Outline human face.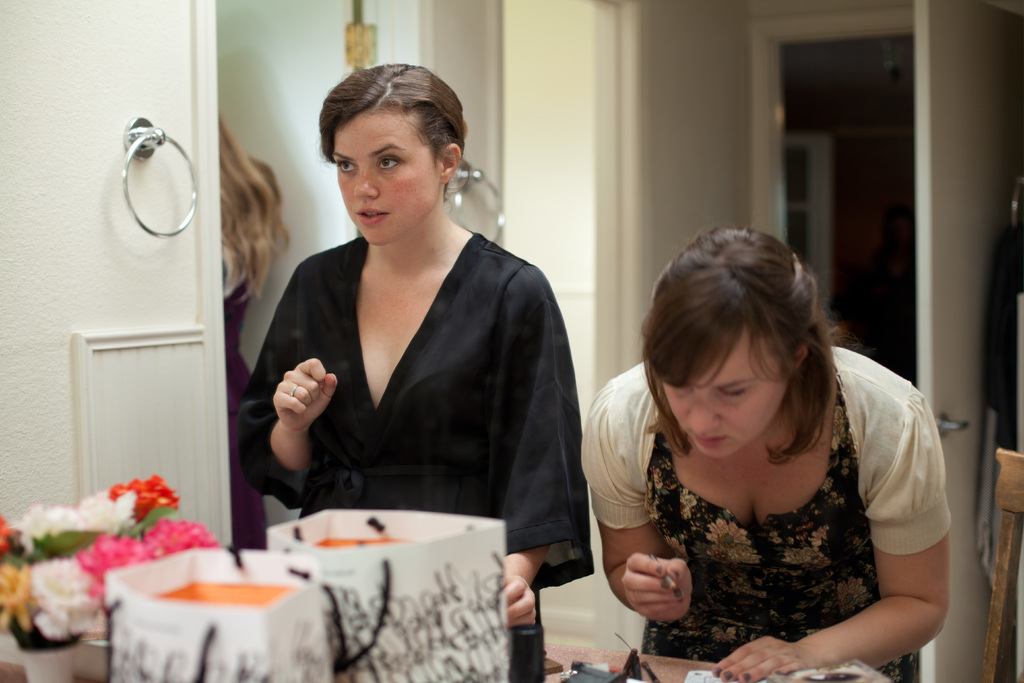
Outline: <bbox>332, 110, 438, 245</bbox>.
